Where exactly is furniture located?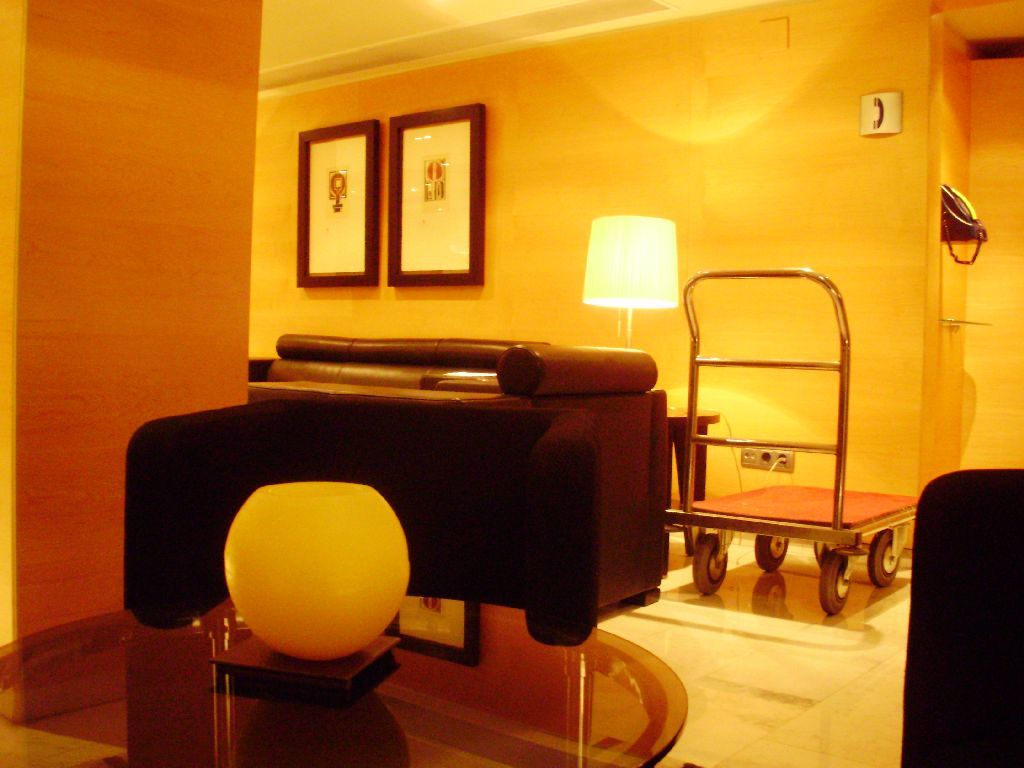
Its bounding box is <region>123, 397, 601, 648</region>.
